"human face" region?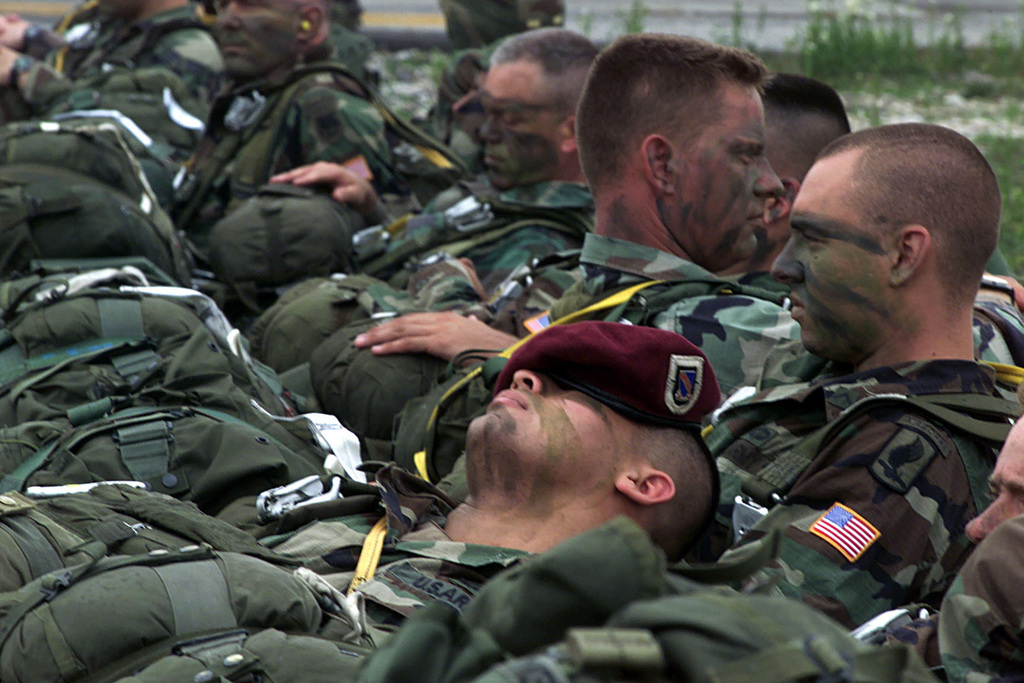
483, 63, 561, 190
